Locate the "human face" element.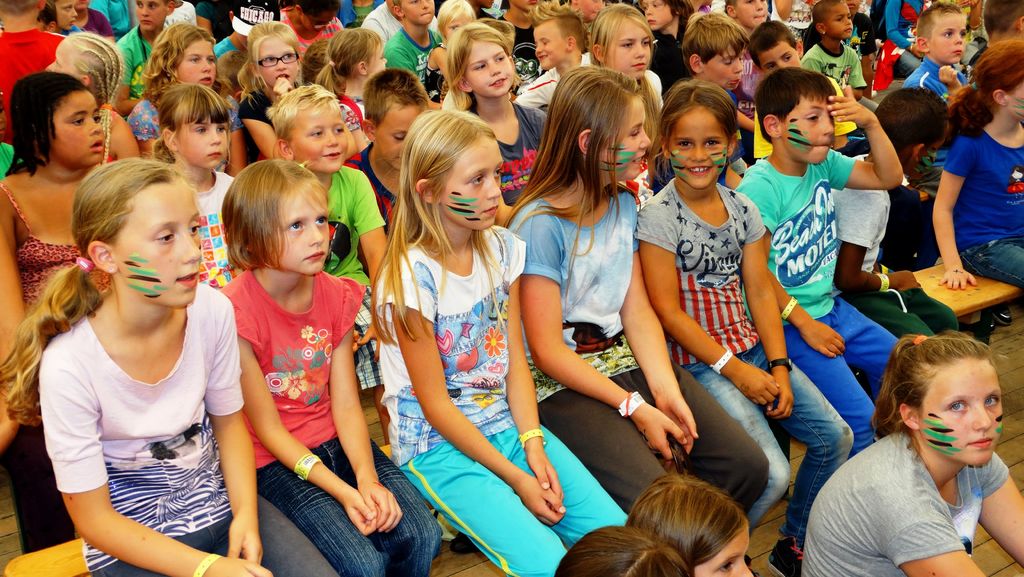
Element bbox: bbox=(438, 136, 502, 233).
